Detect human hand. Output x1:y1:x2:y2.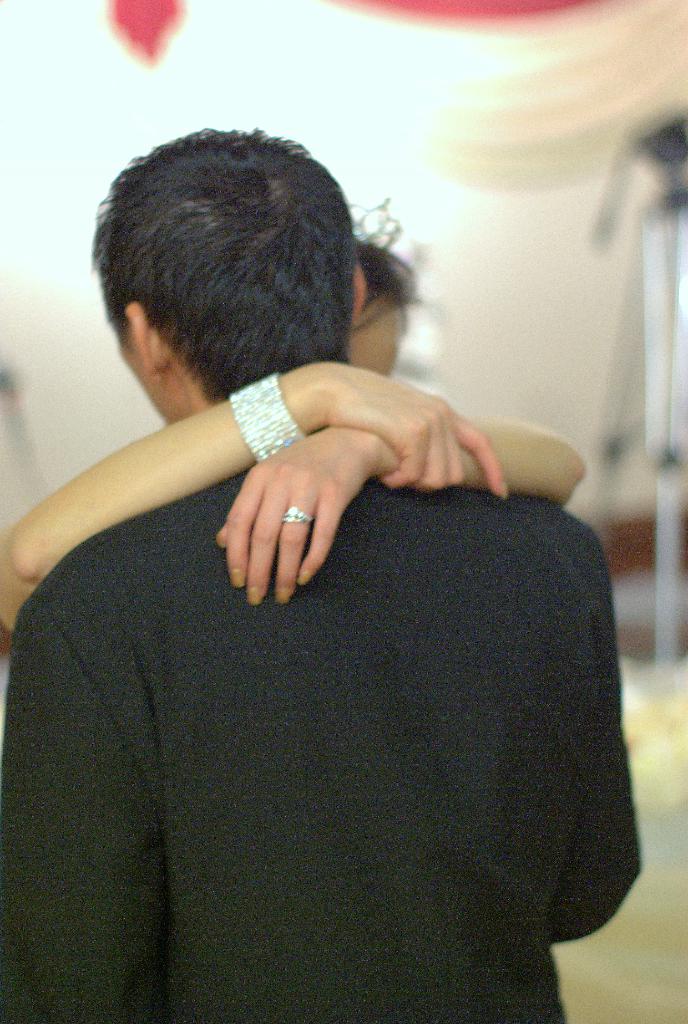
206:417:385:604.
